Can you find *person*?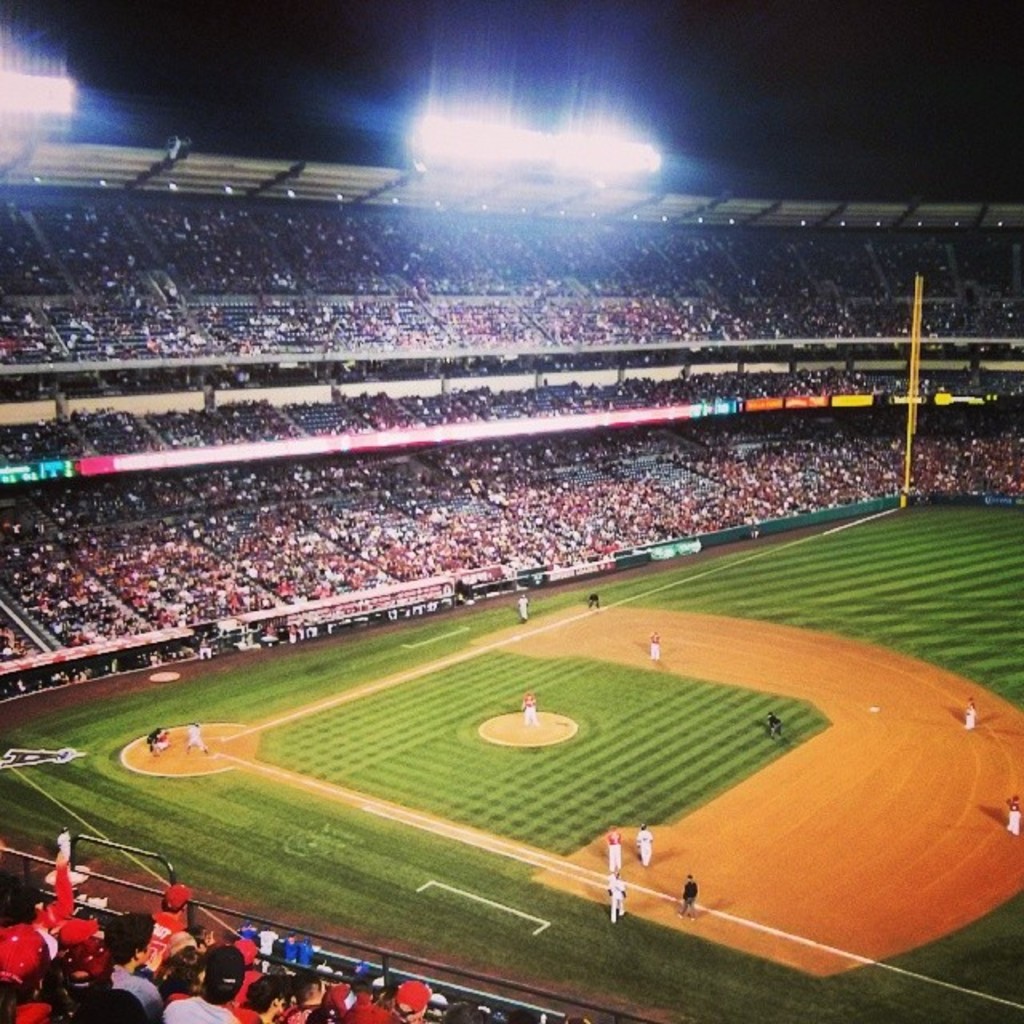
Yes, bounding box: 960 694 979 730.
